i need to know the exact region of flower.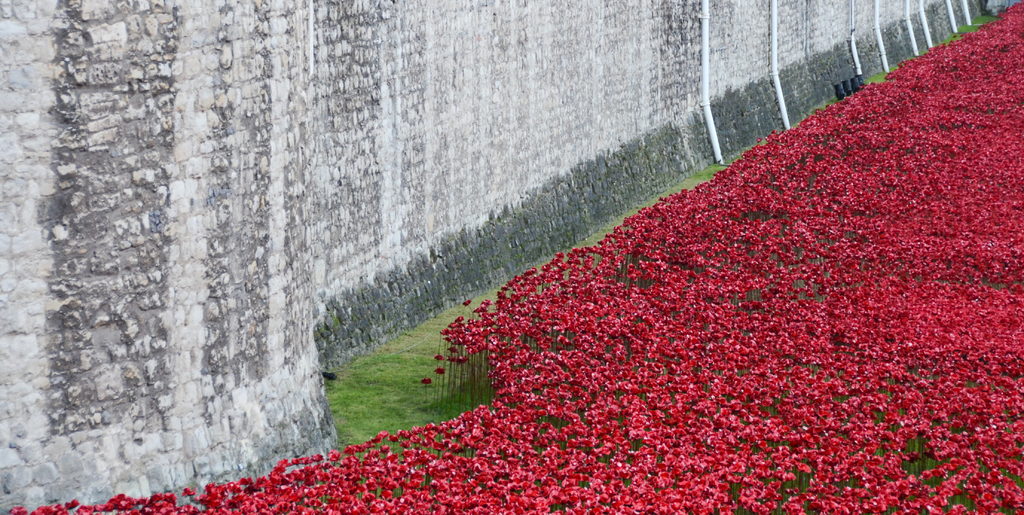
Region: <box>420,375,434,388</box>.
